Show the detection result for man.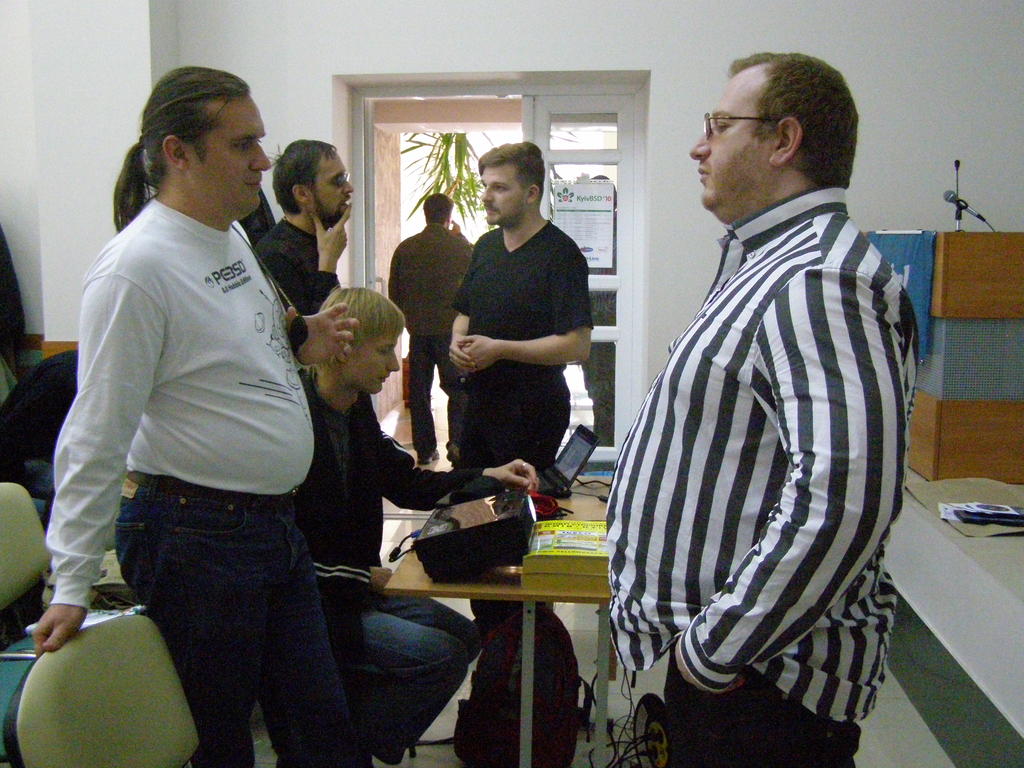
(445,141,596,647).
